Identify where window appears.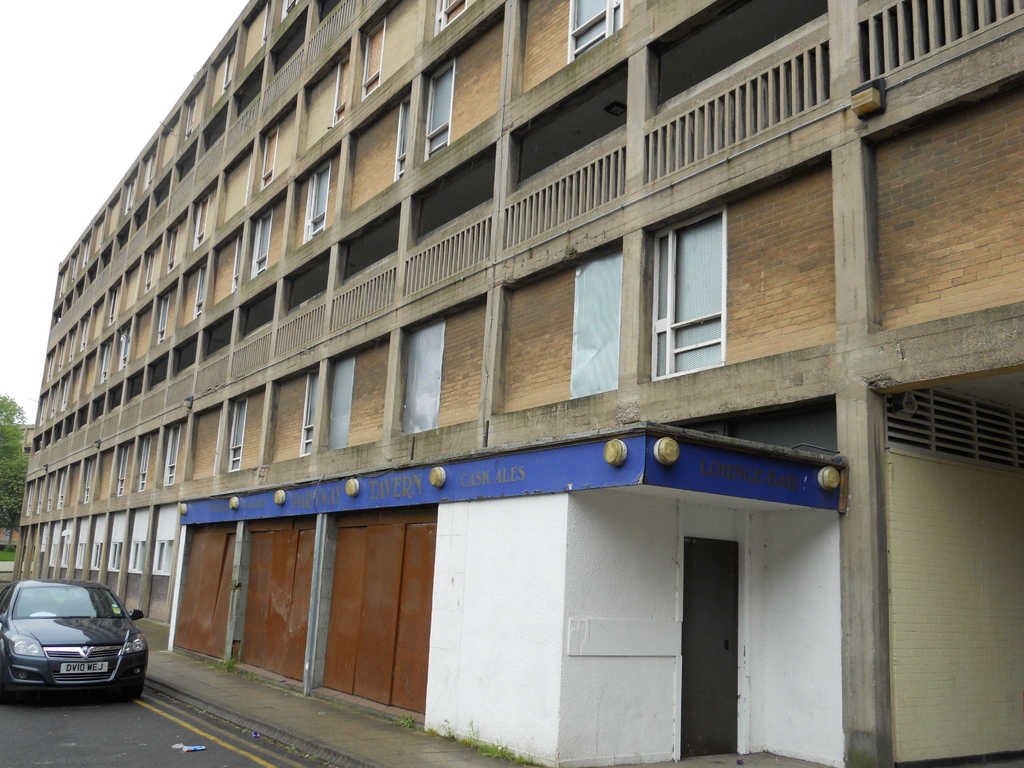
Appears at BBox(390, 101, 411, 180).
